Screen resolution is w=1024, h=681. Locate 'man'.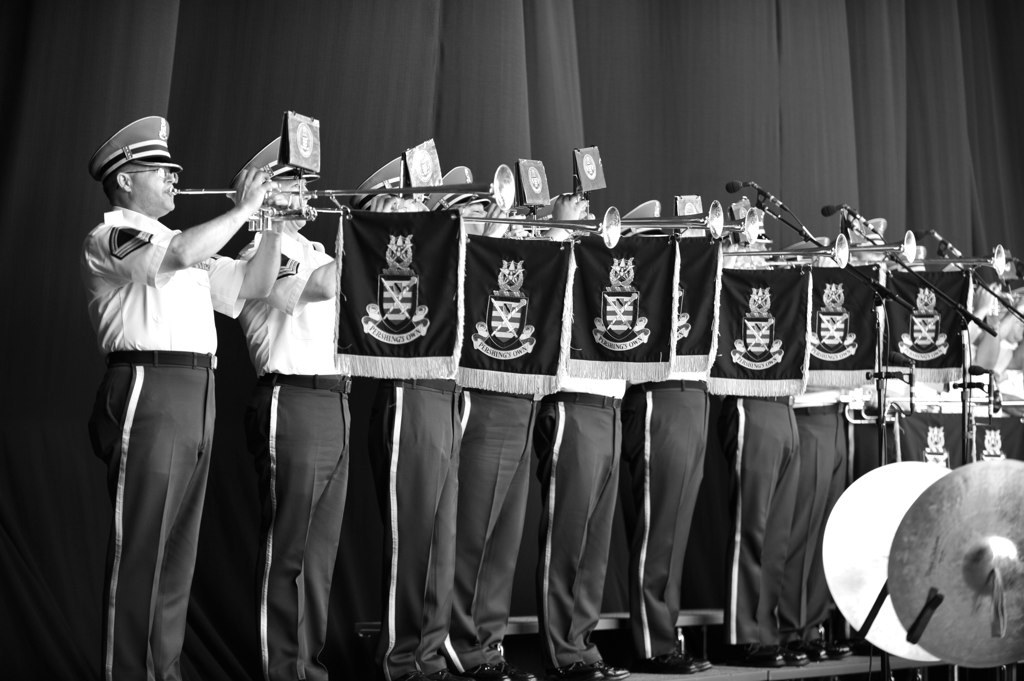
pyautogui.locateOnScreen(797, 237, 856, 662).
